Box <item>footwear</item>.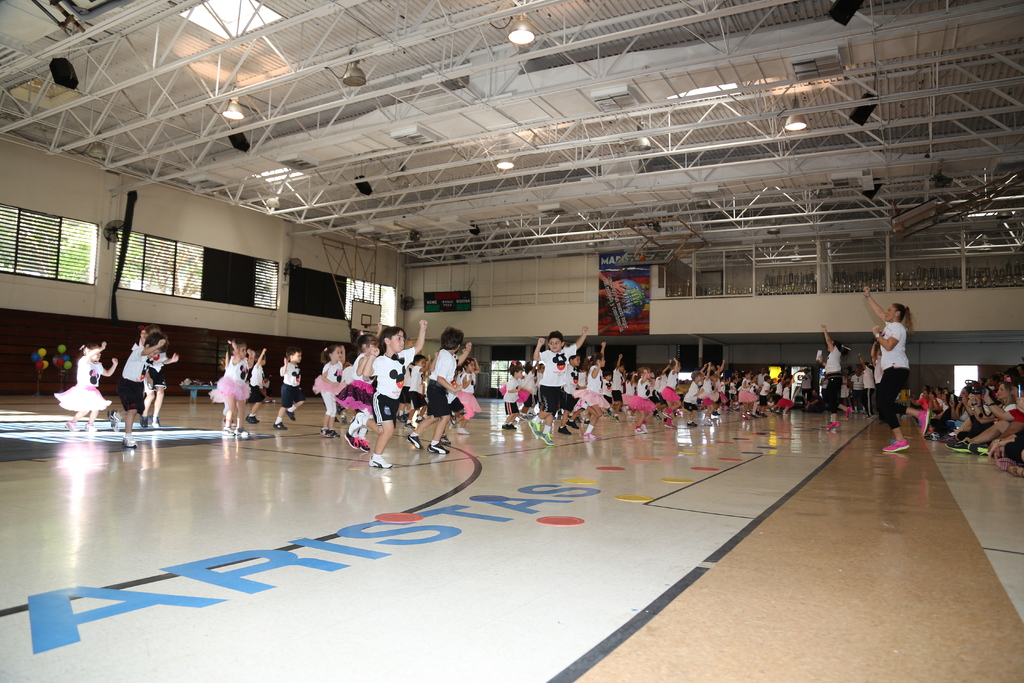
(x1=845, y1=406, x2=850, y2=423).
